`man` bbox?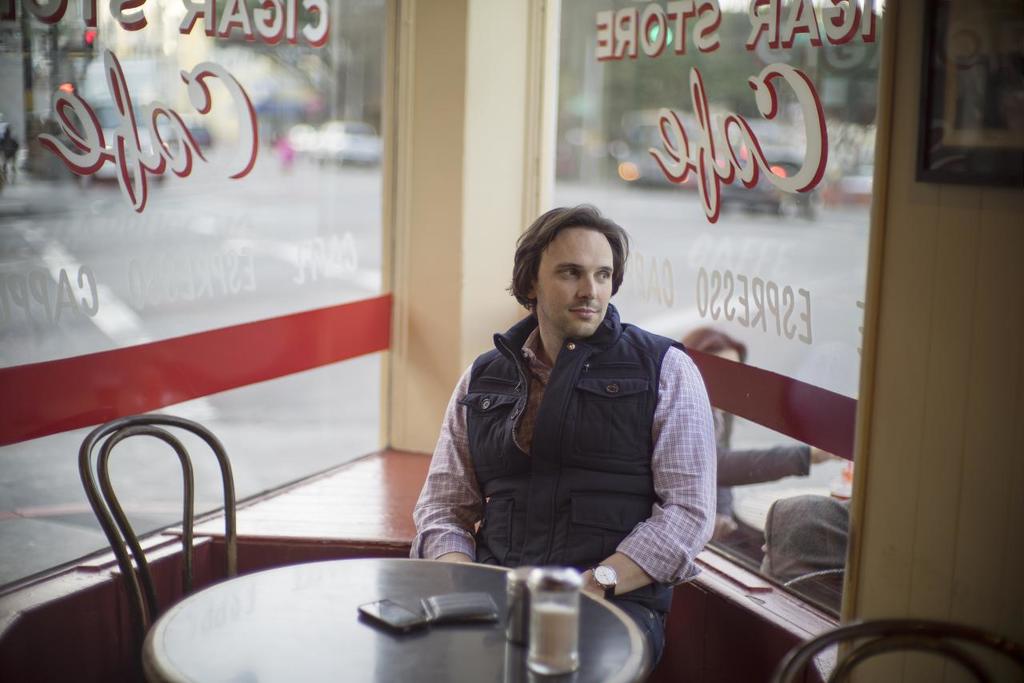
406 200 719 682
